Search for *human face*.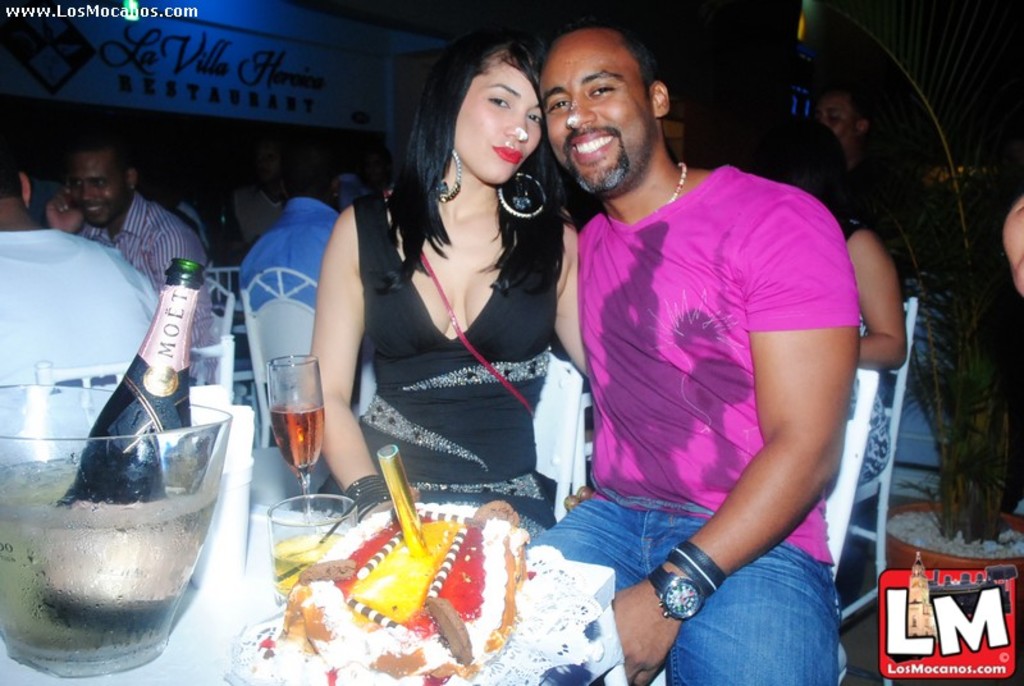
Found at bbox=[453, 56, 539, 187].
